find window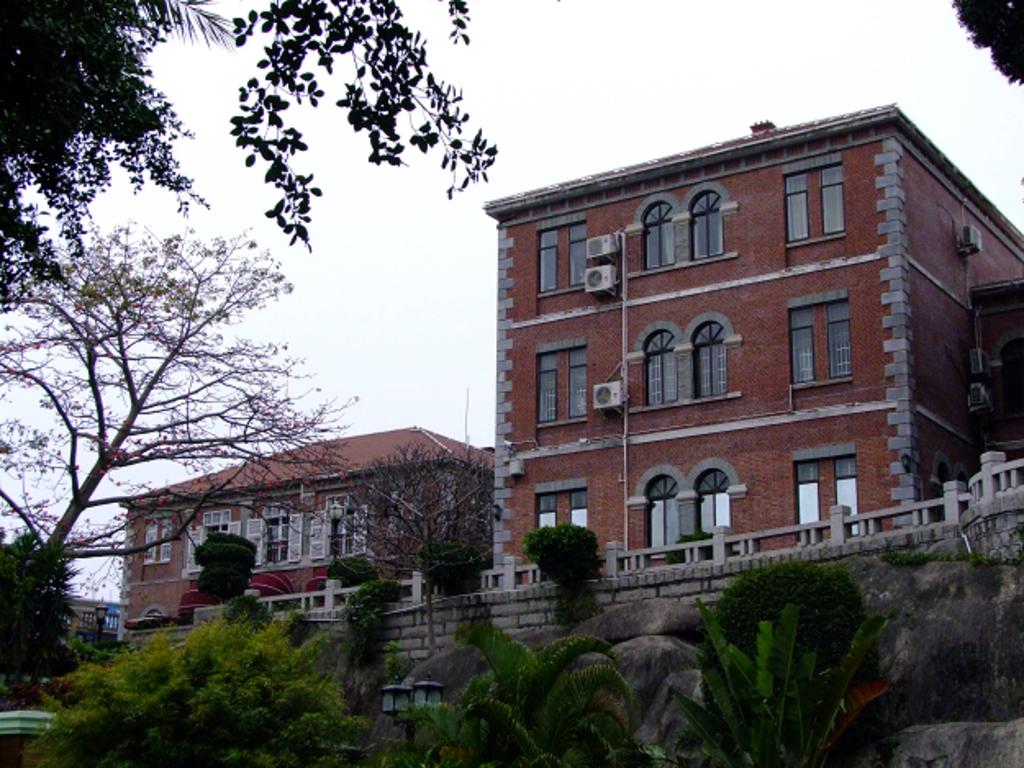
Rect(649, 477, 682, 549)
